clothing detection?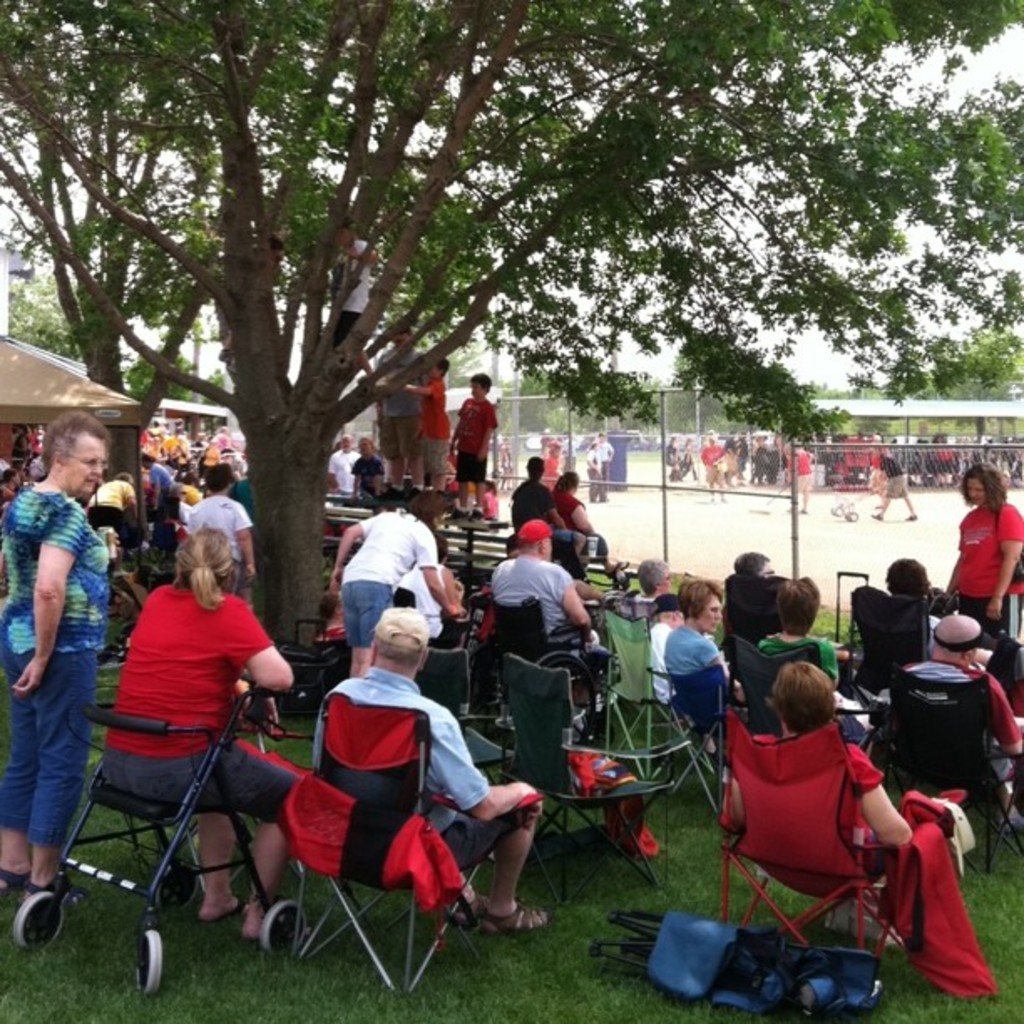
(955,509,1022,632)
